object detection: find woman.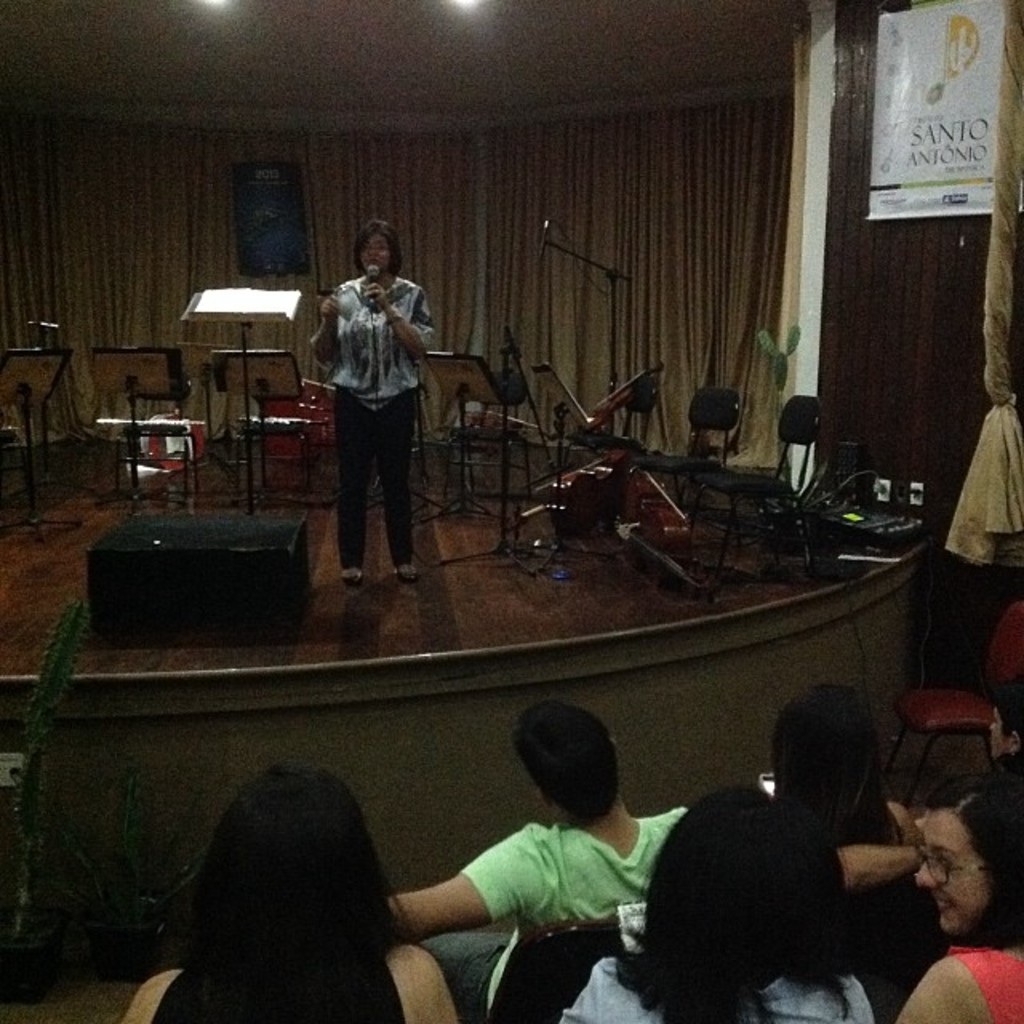
box=[310, 226, 430, 586].
